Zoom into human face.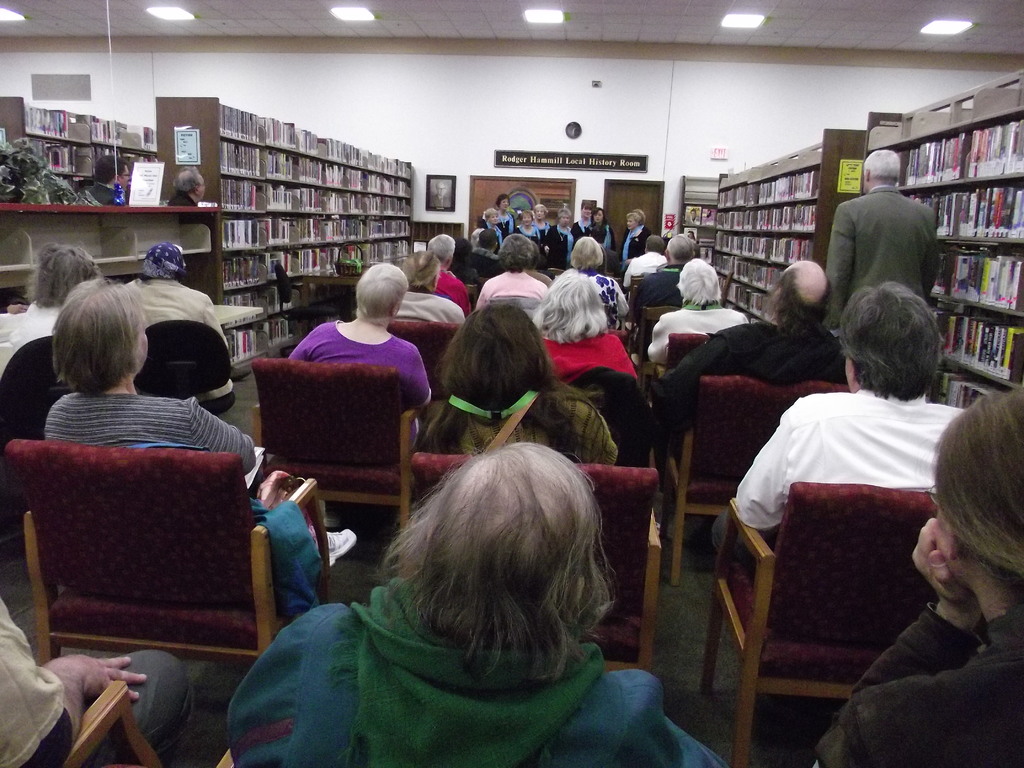
Zoom target: select_region(933, 500, 956, 560).
